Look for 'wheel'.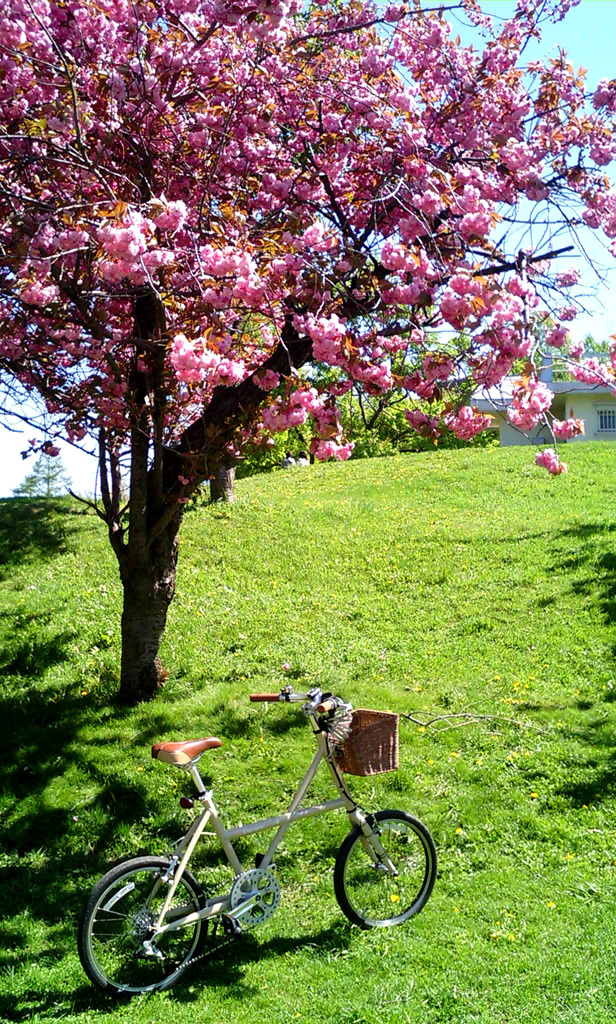
Found: [336,810,439,931].
